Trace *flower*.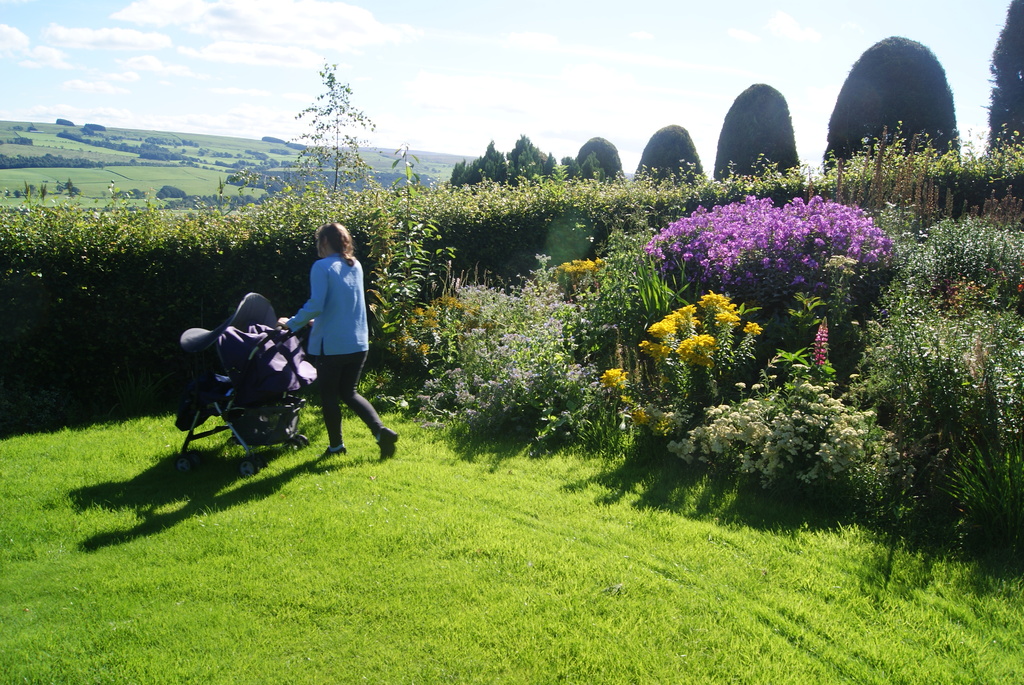
Traced to detection(808, 317, 826, 371).
